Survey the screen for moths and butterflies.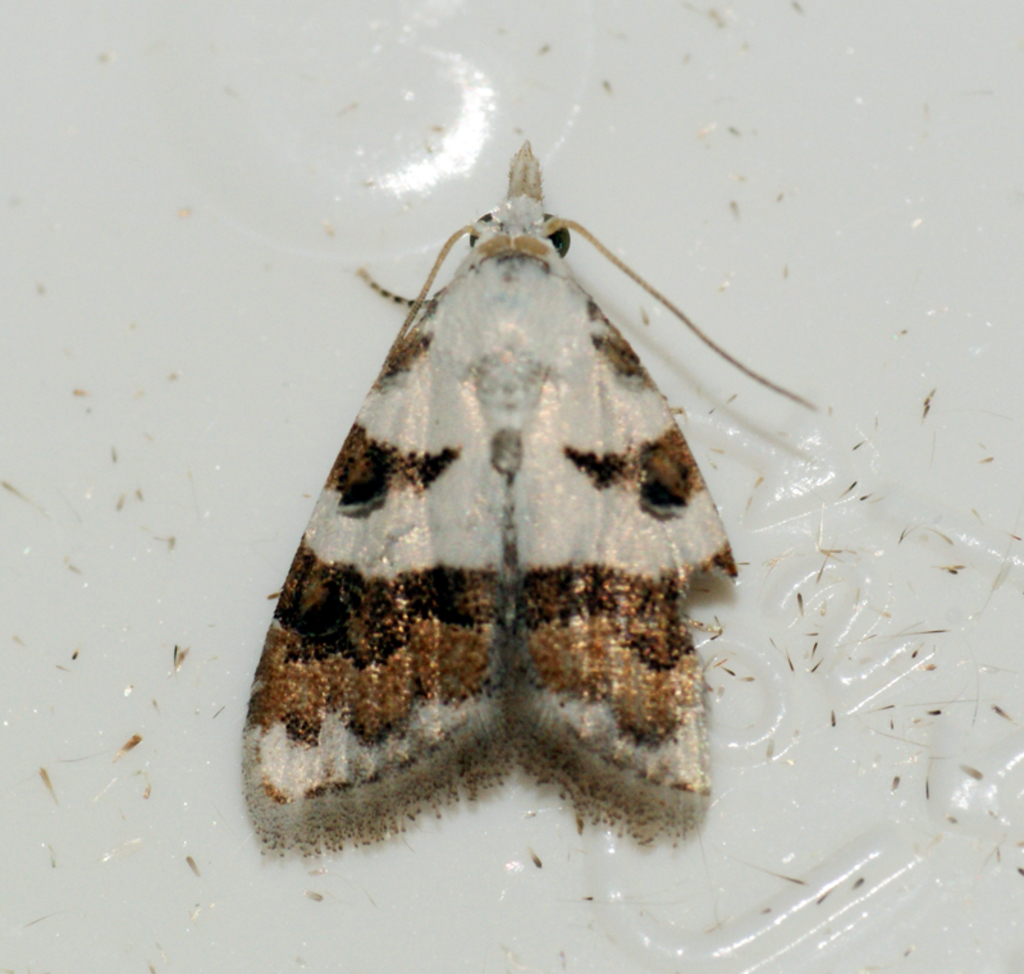
Survey found: rect(237, 134, 829, 852).
